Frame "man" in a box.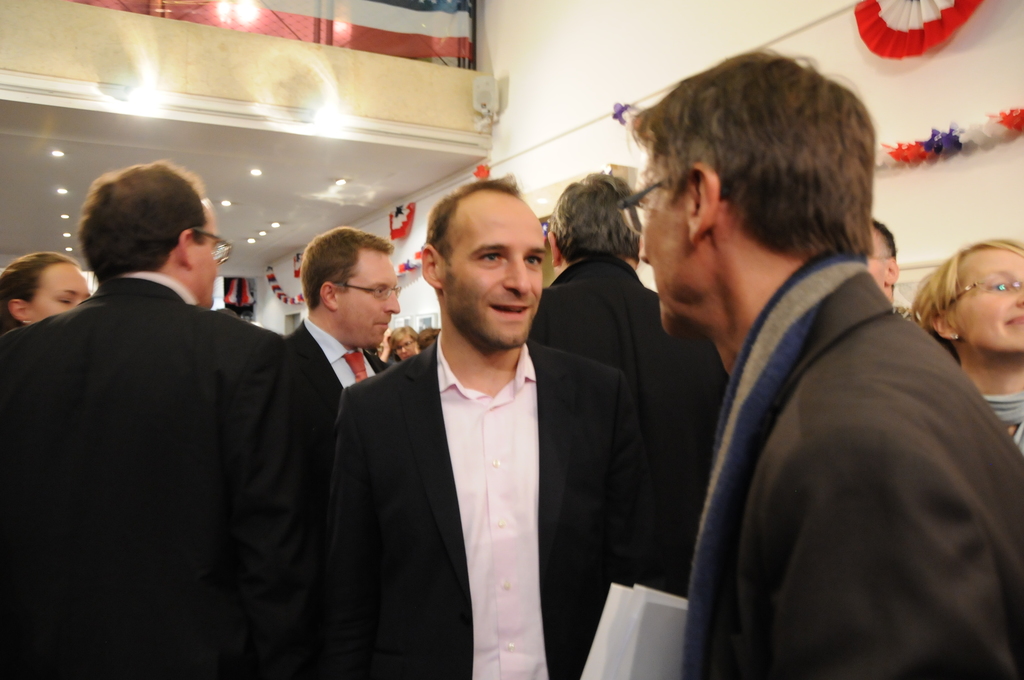
(x1=291, y1=222, x2=402, y2=387).
